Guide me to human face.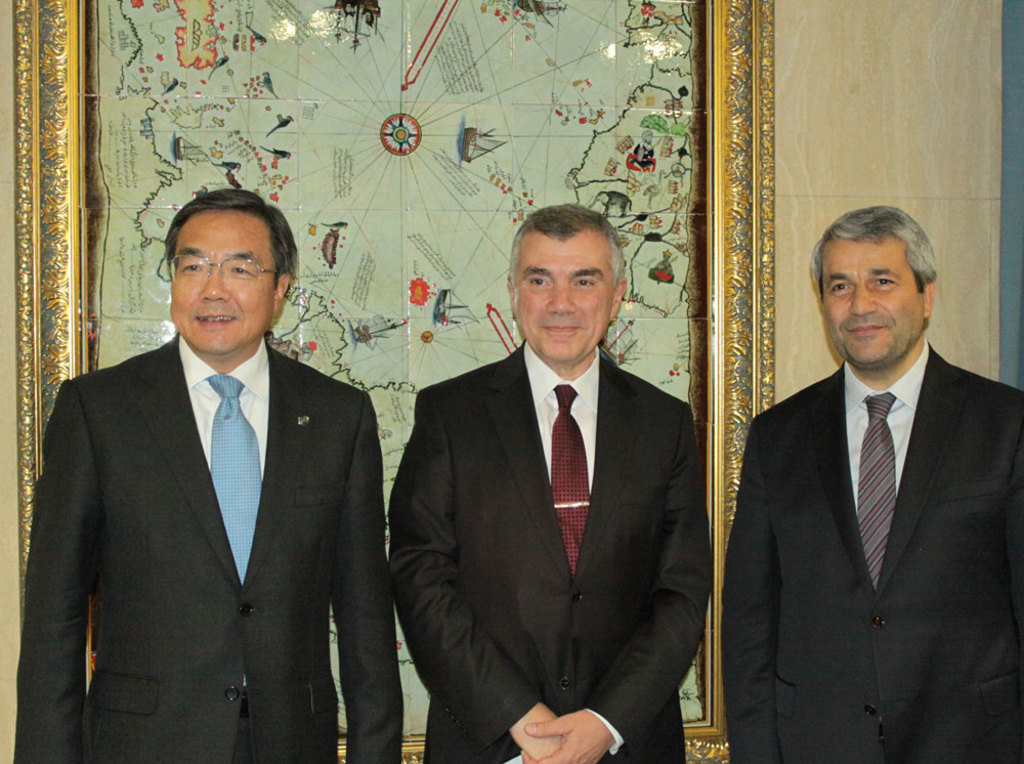
Guidance: locate(829, 237, 926, 377).
